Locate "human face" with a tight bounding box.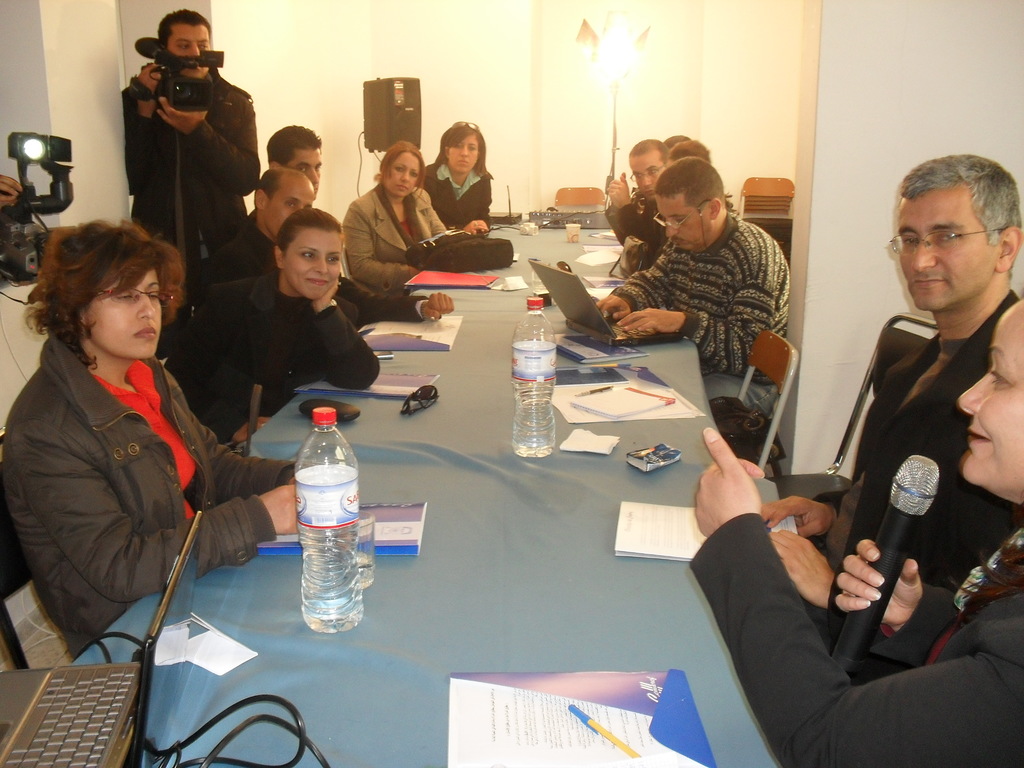
168:15:215:76.
